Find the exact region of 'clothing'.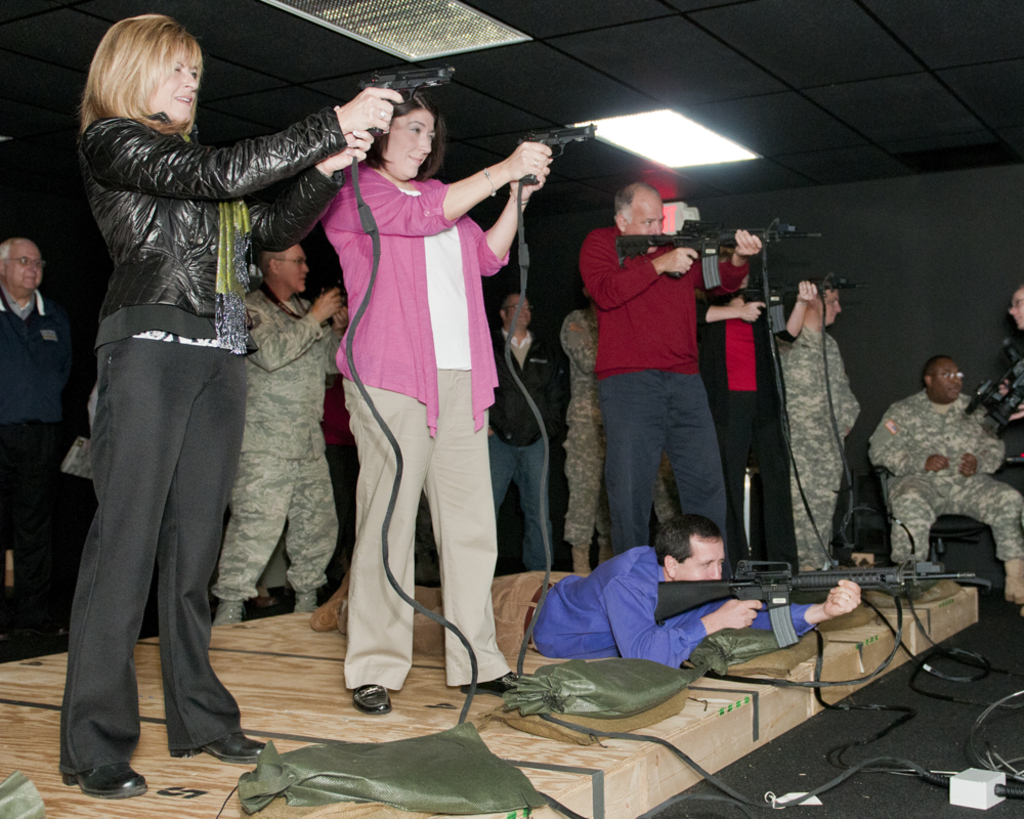
Exact region: bbox=[0, 296, 70, 632].
